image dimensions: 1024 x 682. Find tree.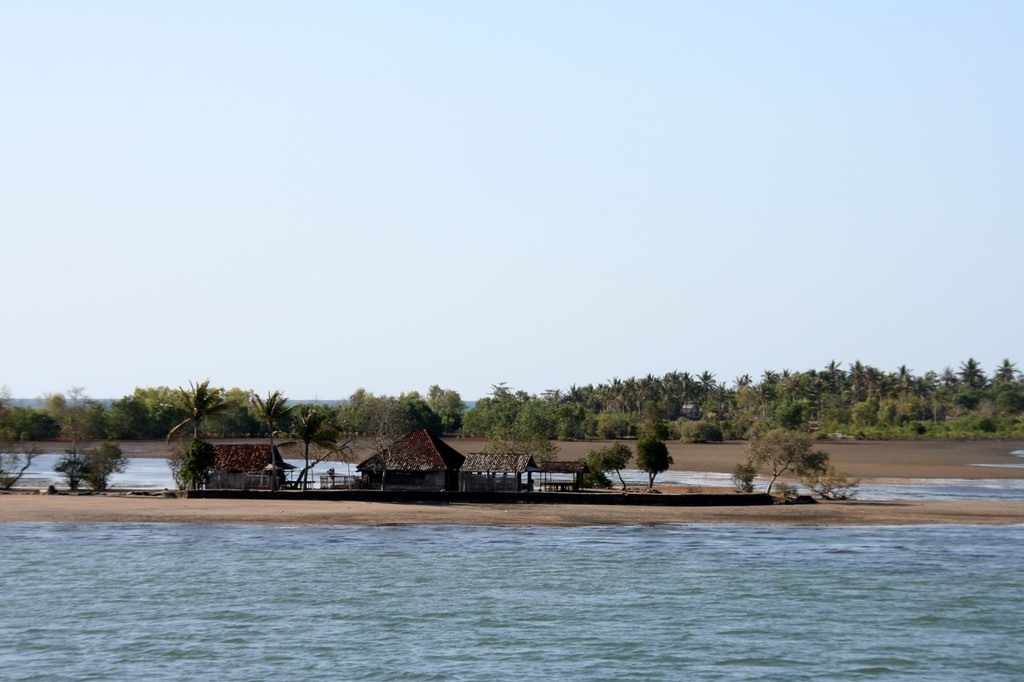
(159,373,239,440).
